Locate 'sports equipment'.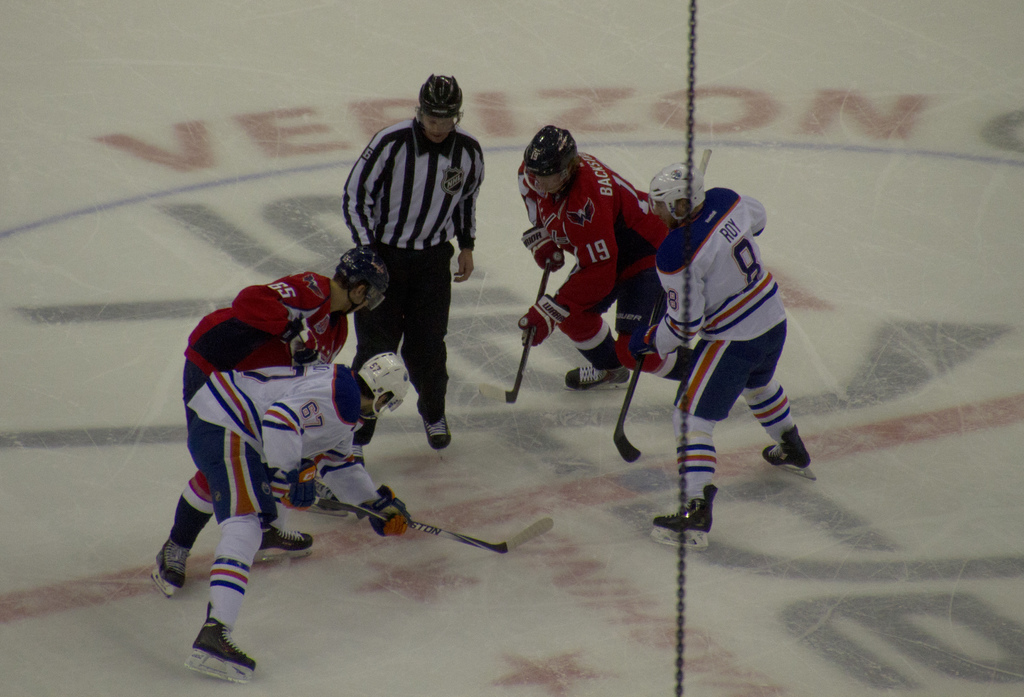
Bounding box: x1=612, y1=153, x2=712, y2=464.
